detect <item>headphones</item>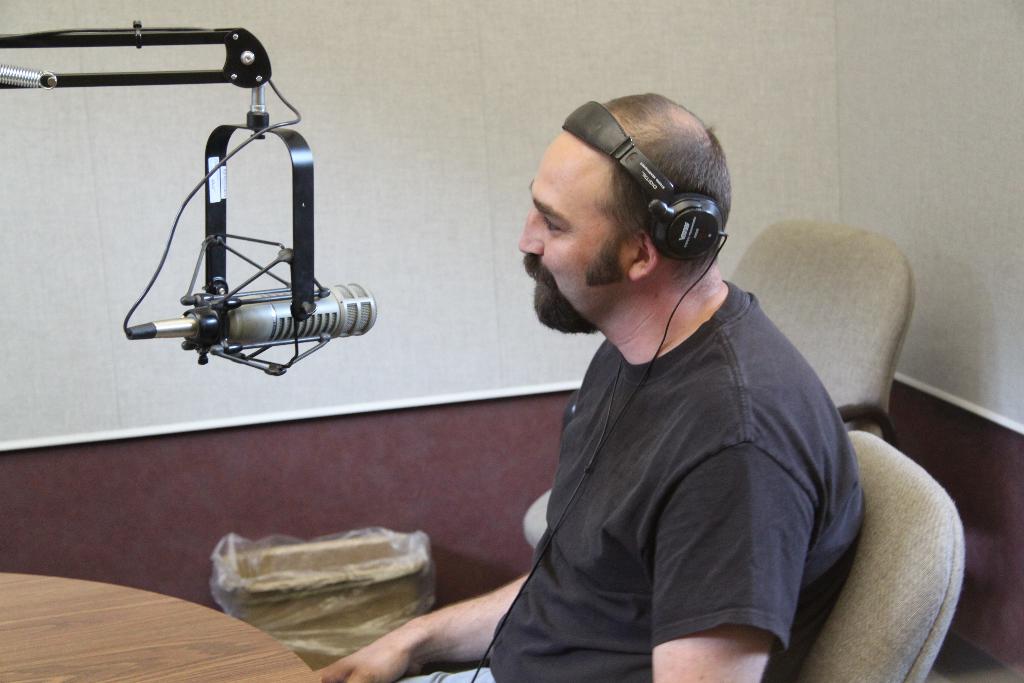
locate(467, 96, 738, 682)
